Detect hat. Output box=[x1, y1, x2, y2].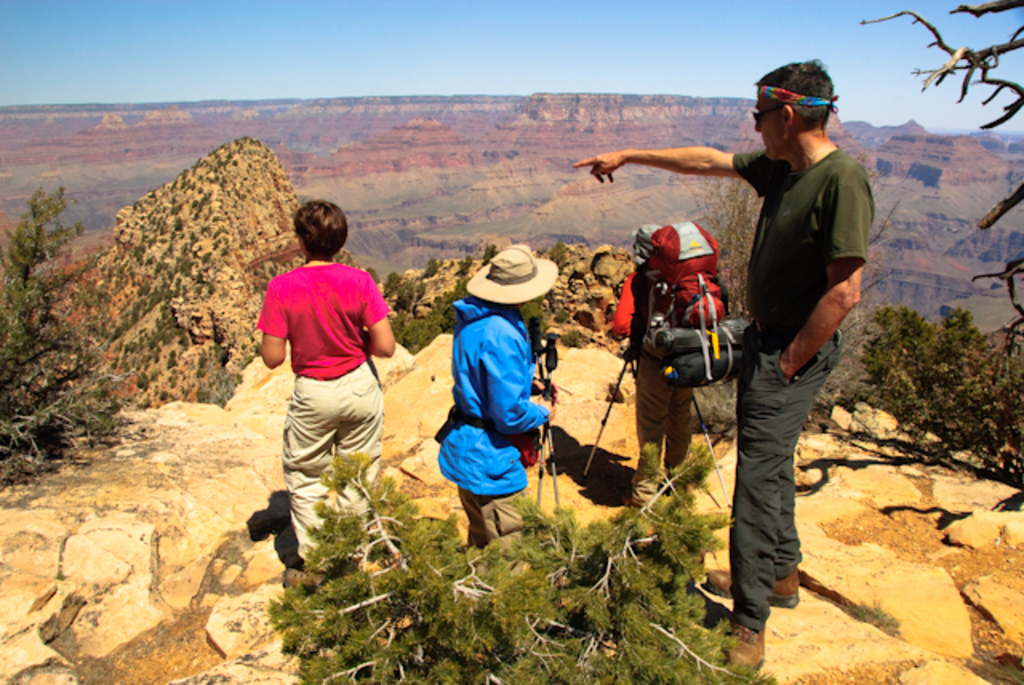
box=[466, 246, 558, 309].
